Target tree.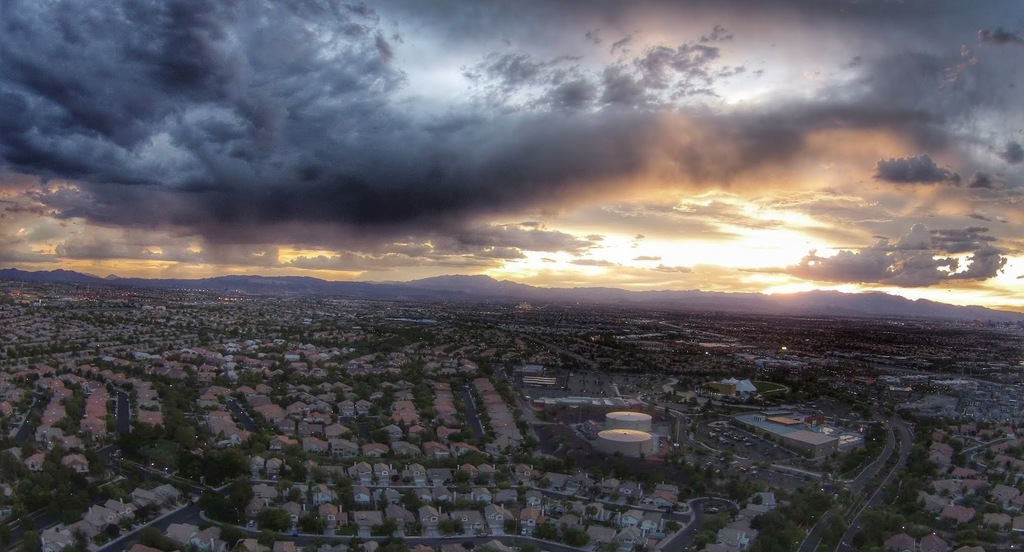
Target region: <bbox>505, 521, 518, 530</bbox>.
